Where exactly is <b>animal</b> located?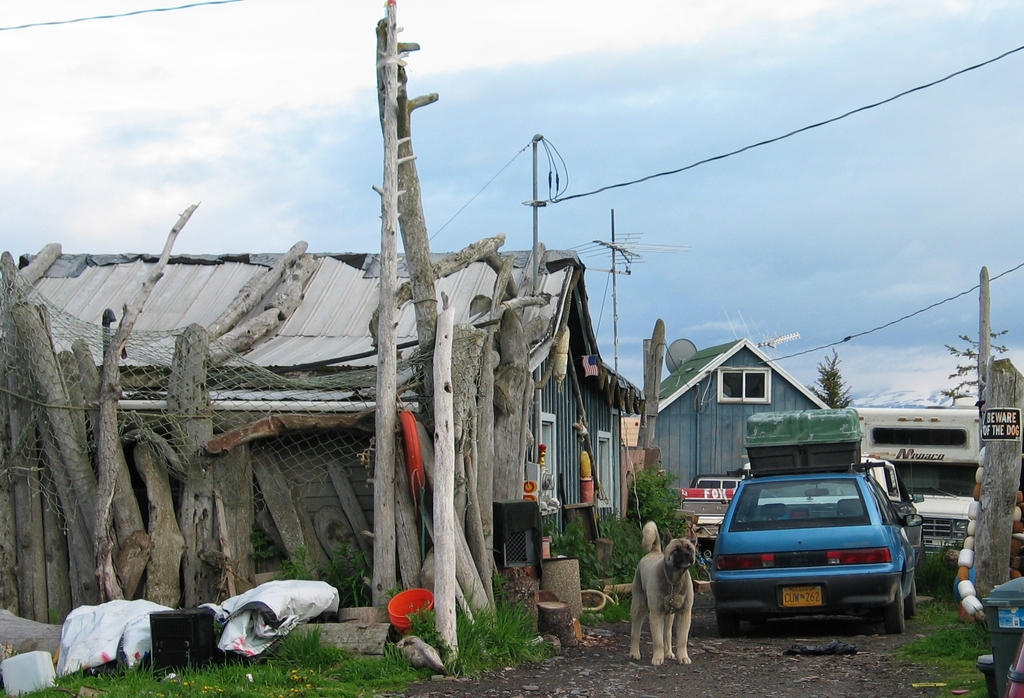
Its bounding box is box(626, 521, 693, 666).
